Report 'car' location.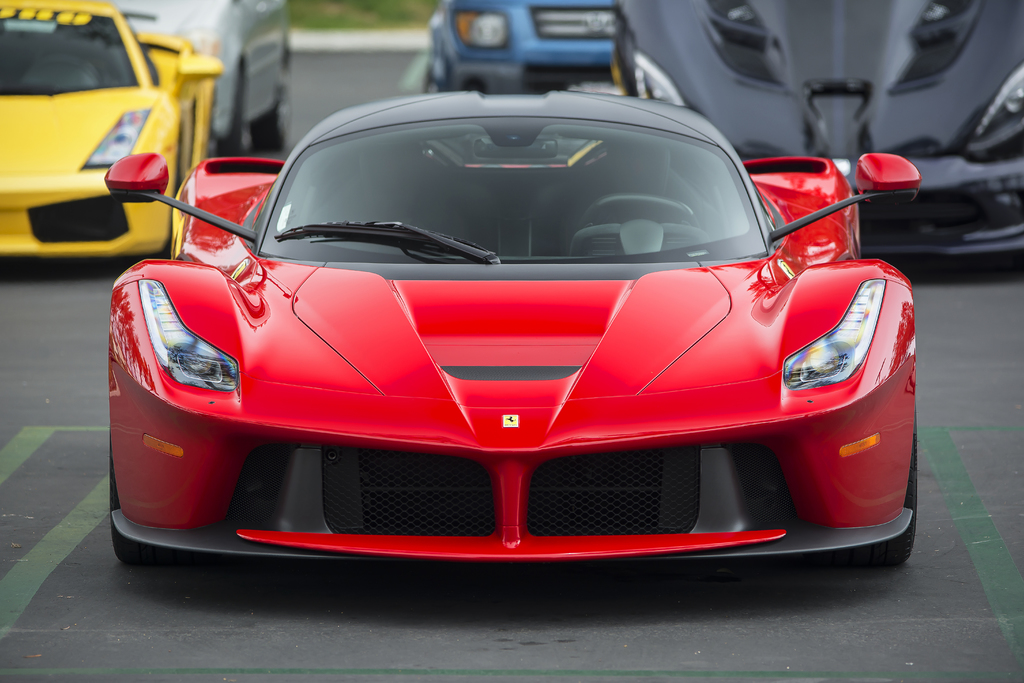
Report: 116,0,294,152.
